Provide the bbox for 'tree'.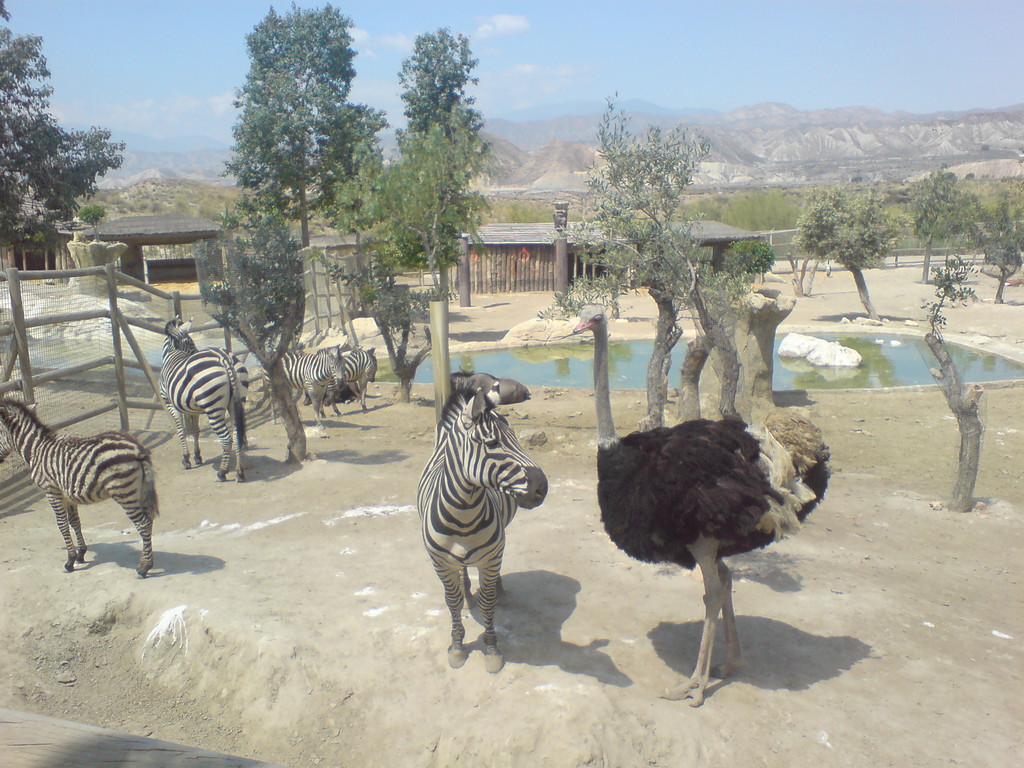
x1=401 y1=29 x2=499 y2=305.
